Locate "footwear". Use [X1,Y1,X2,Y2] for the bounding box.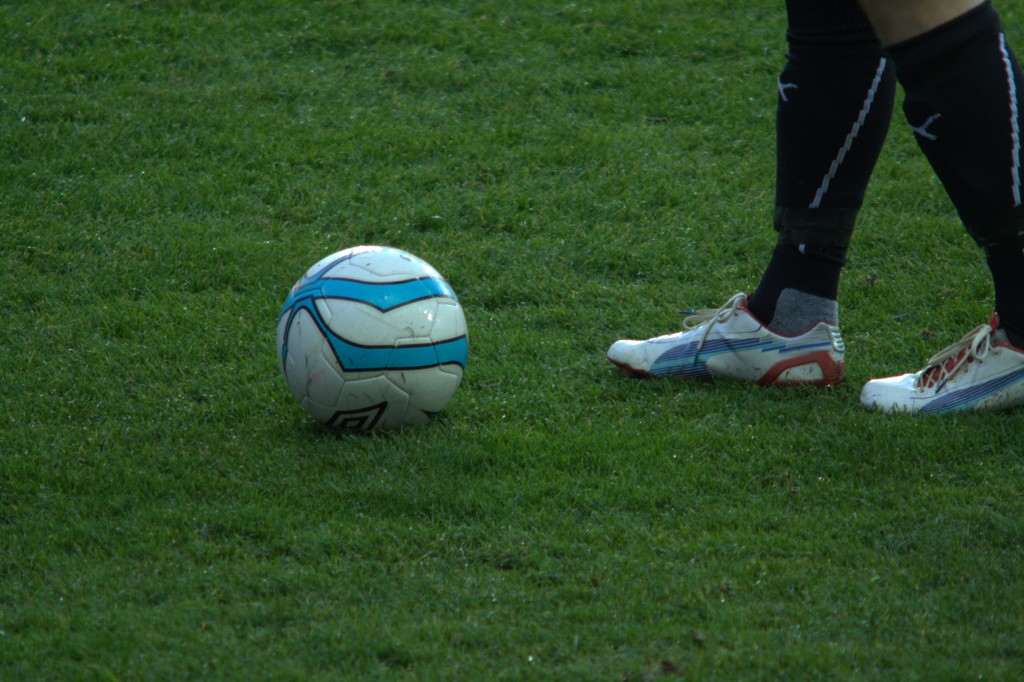
[869,327,1023,457].
